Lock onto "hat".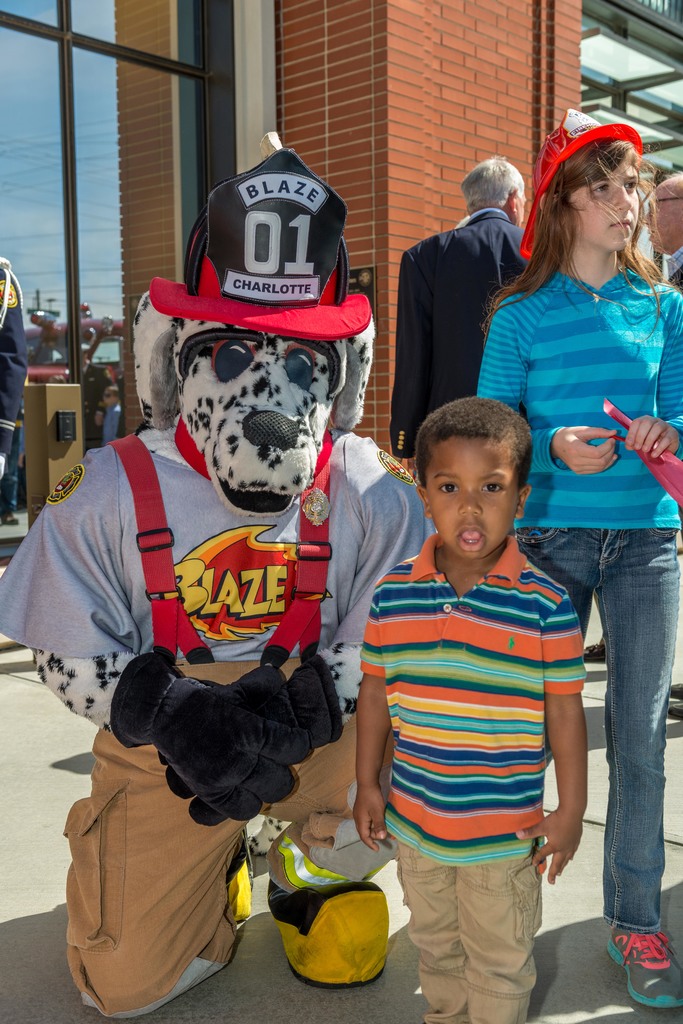
Locked: (left=519, top=106, right=640, bottom=263).
